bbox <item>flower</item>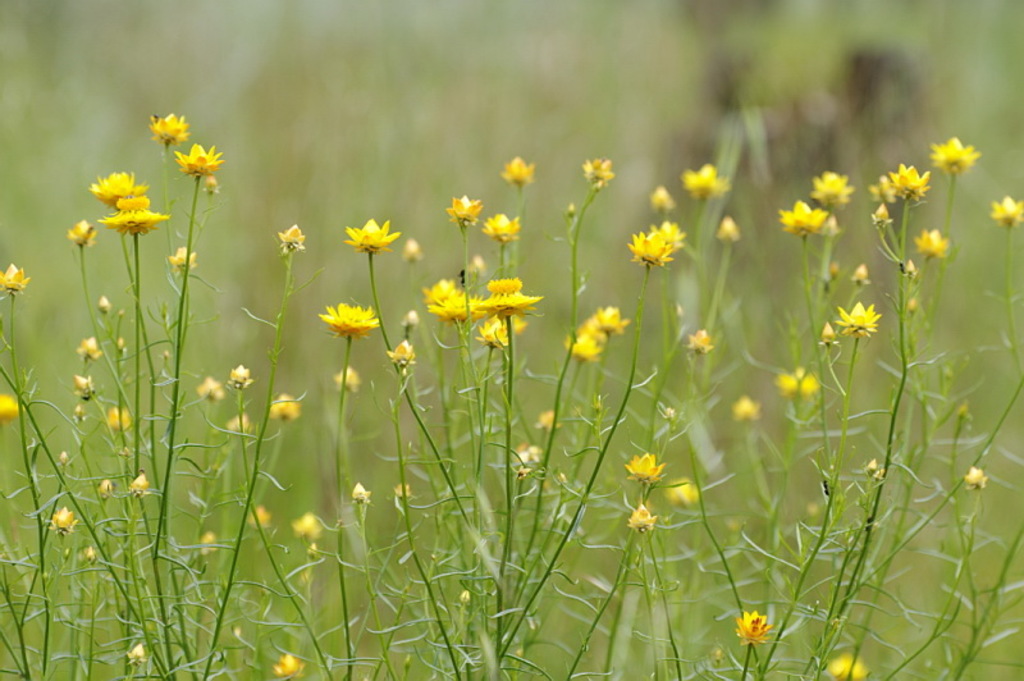
[916,220,941,250]
